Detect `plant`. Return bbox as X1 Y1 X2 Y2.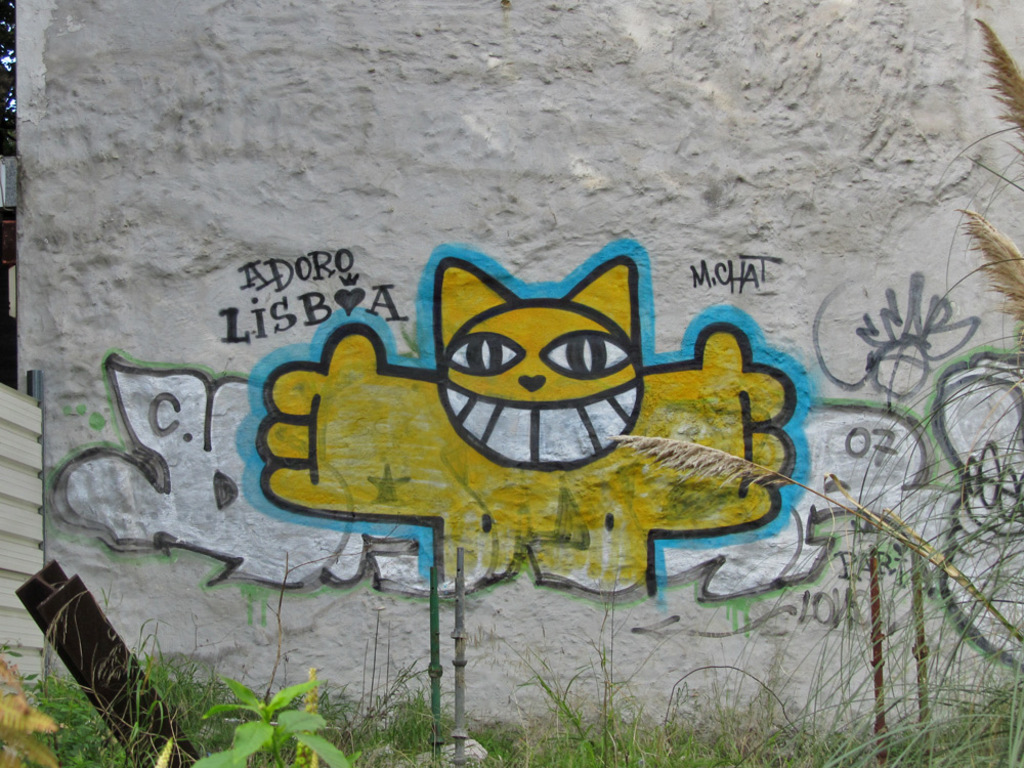
980 16 1023 167.
